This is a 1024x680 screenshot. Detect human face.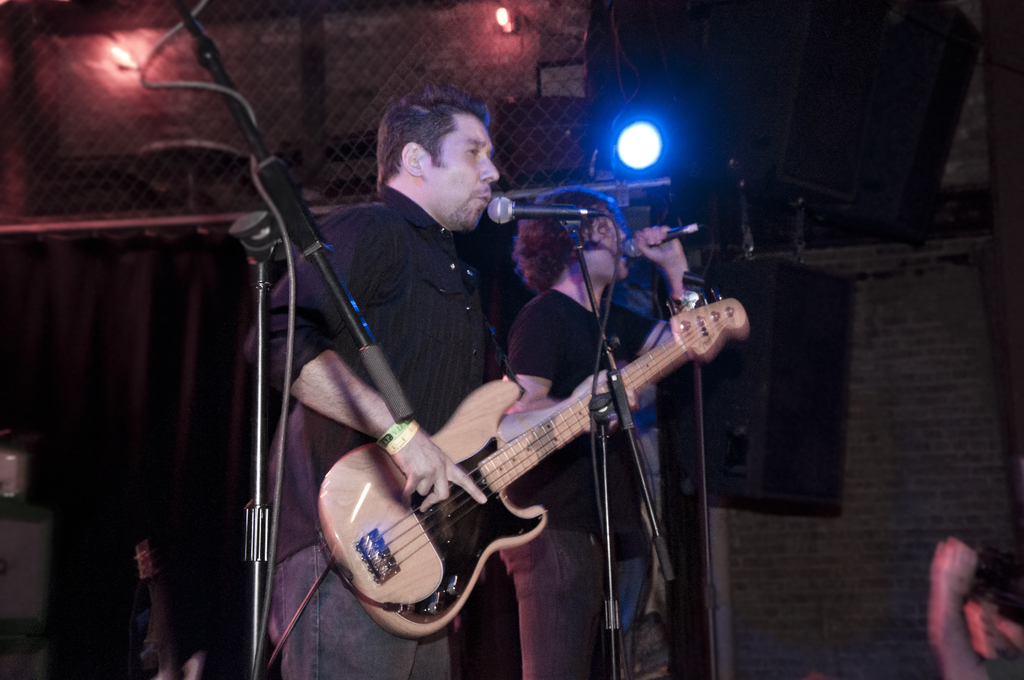
pyautogui.locateOnScreen(419, 118, 499, 224).
